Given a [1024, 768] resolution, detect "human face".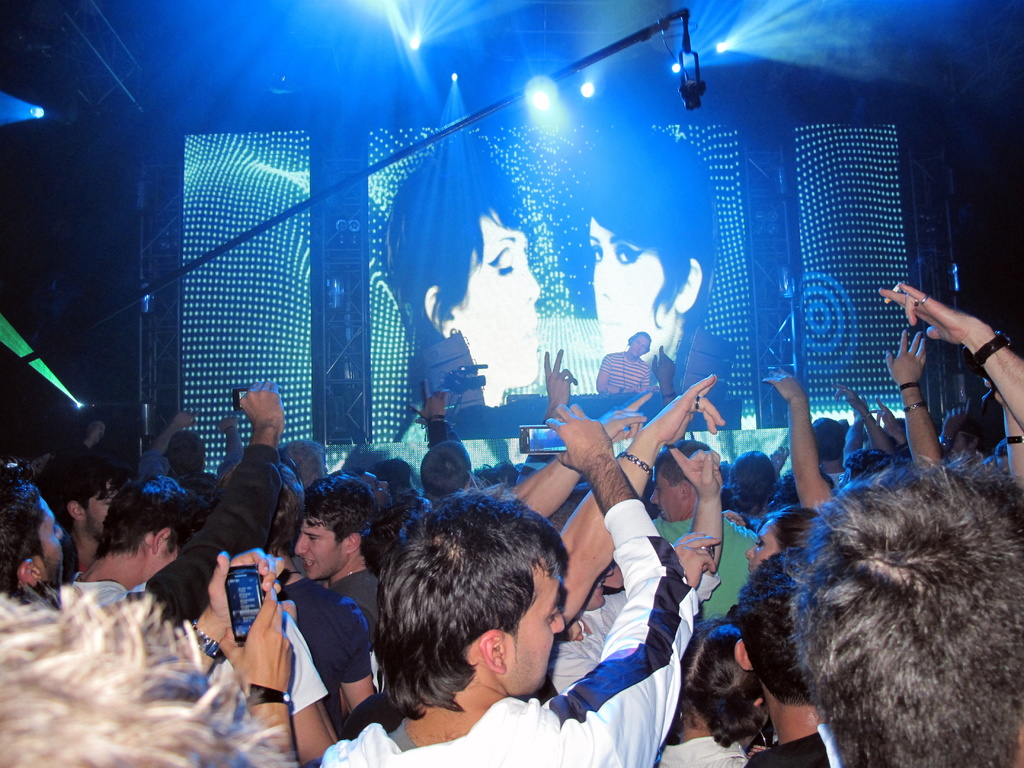
region(632, 331, 648, 362).
